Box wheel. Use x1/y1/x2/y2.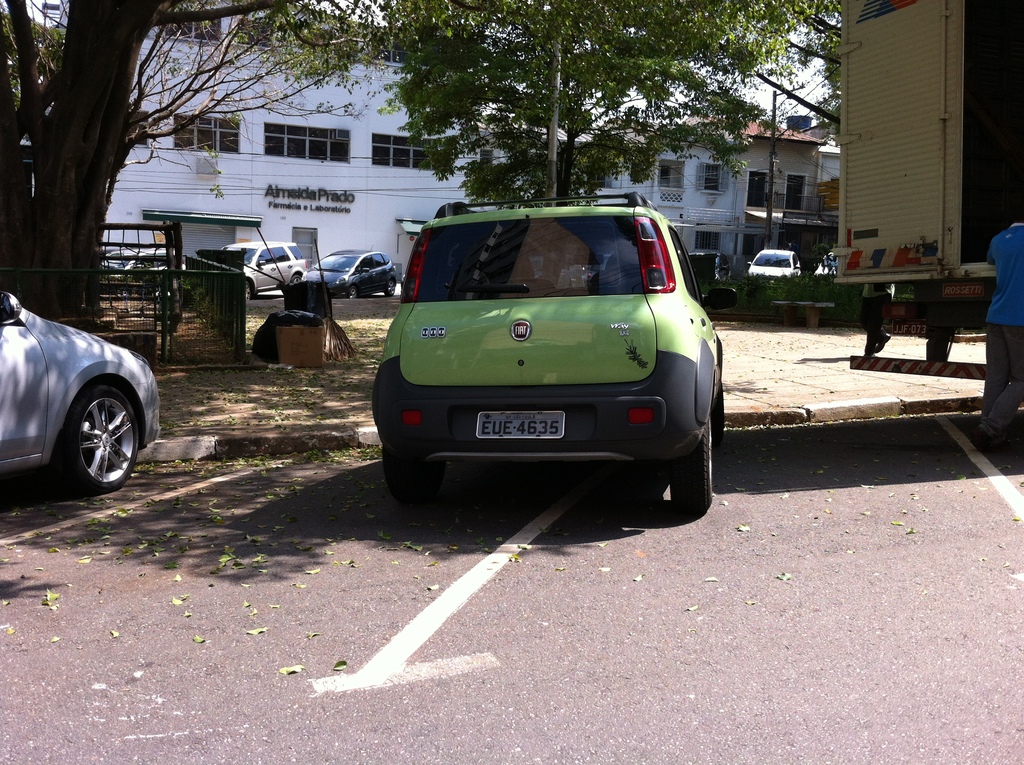
383/275/399/299.
